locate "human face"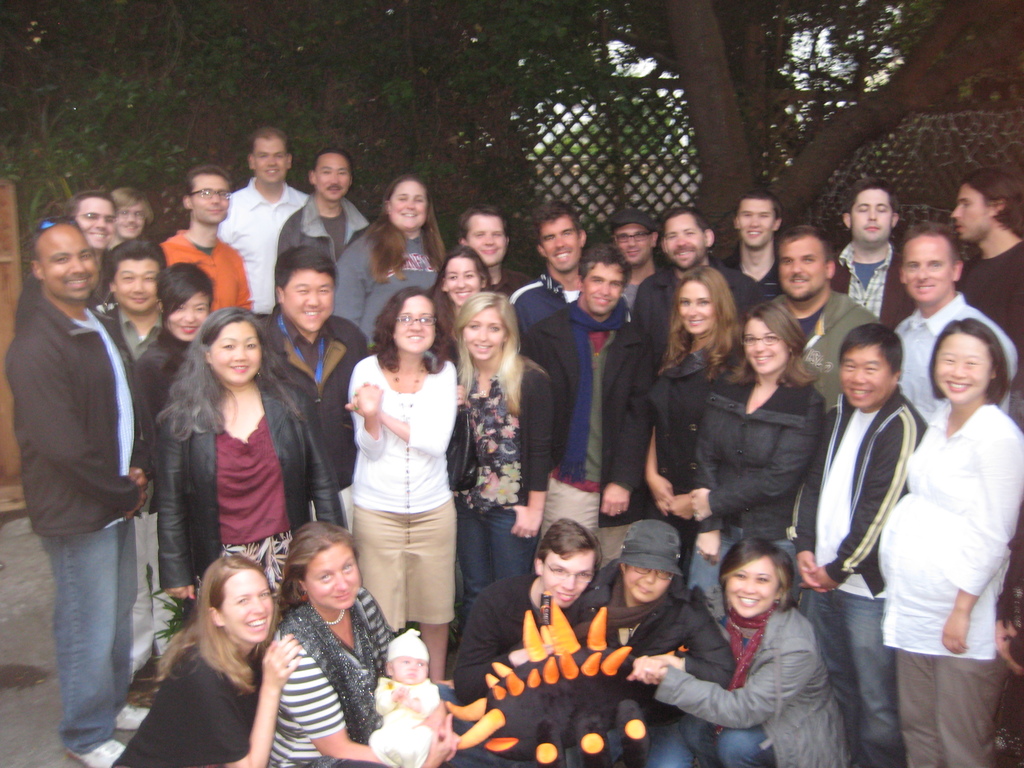
BBox(617, 225, 655, 265)
